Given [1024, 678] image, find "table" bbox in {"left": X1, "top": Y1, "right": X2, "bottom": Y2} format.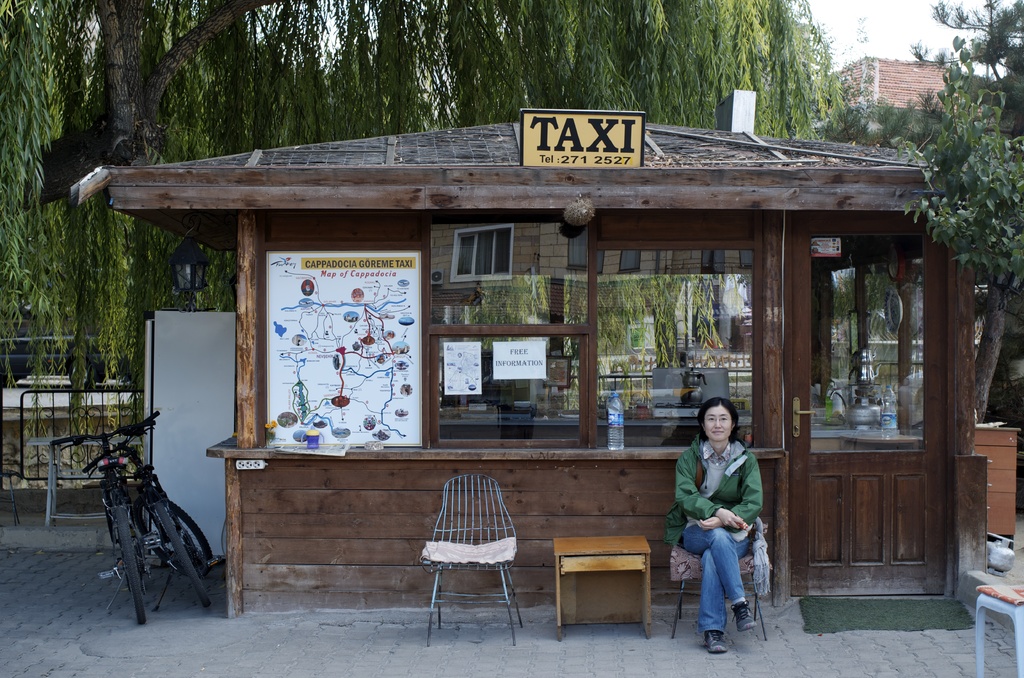
{"left": 538, "top": 522, "right": 668, "bottom": 642}.
